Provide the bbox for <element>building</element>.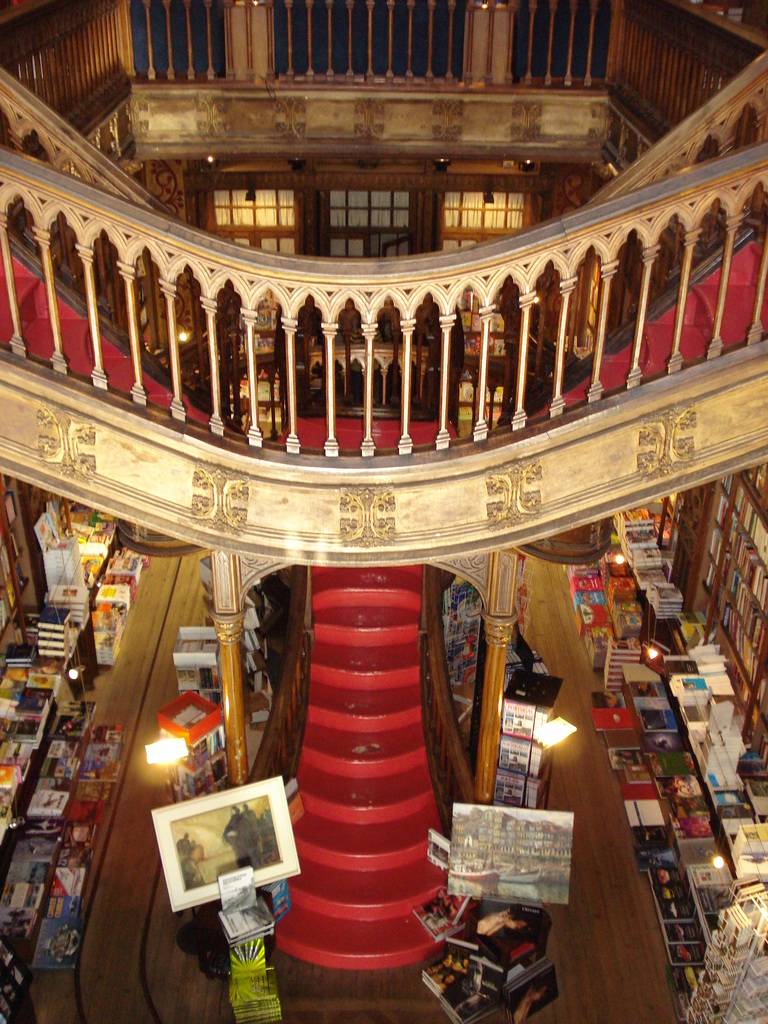
crop(0, 1, 767, 1023).
